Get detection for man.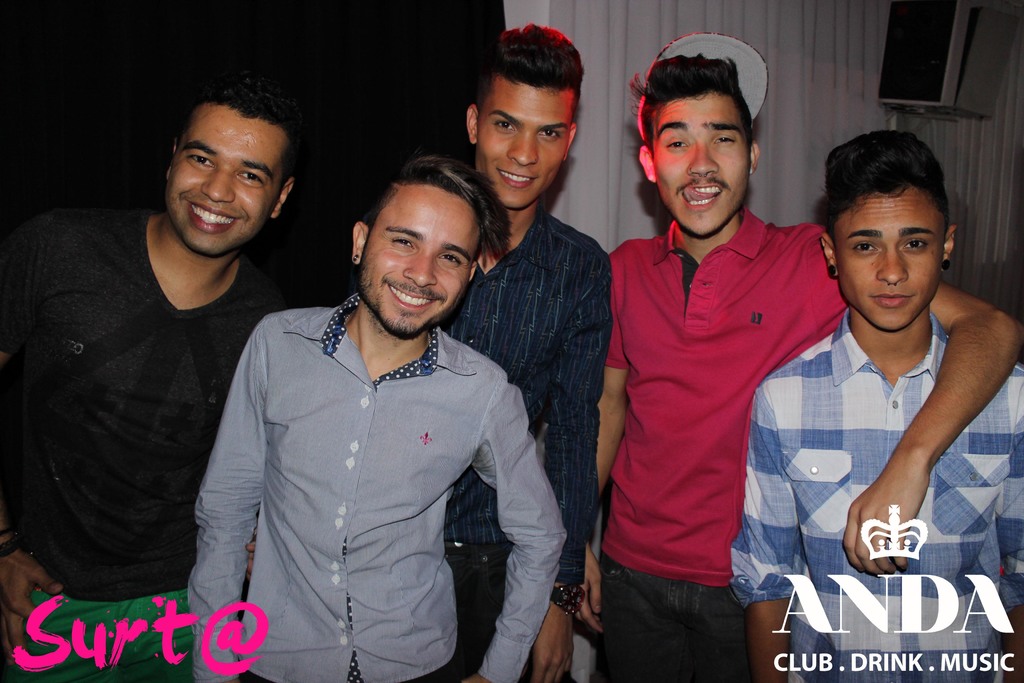
Detection: box(738, 132, 1023, 682).
